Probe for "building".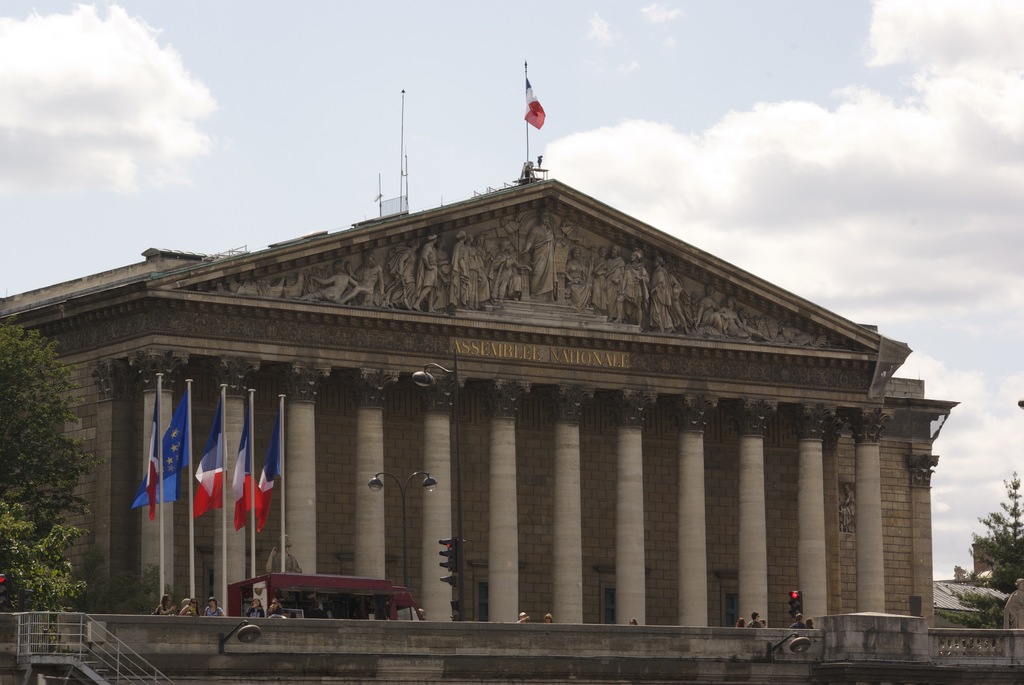
Probe result: region(0, 180, 938, 684).
